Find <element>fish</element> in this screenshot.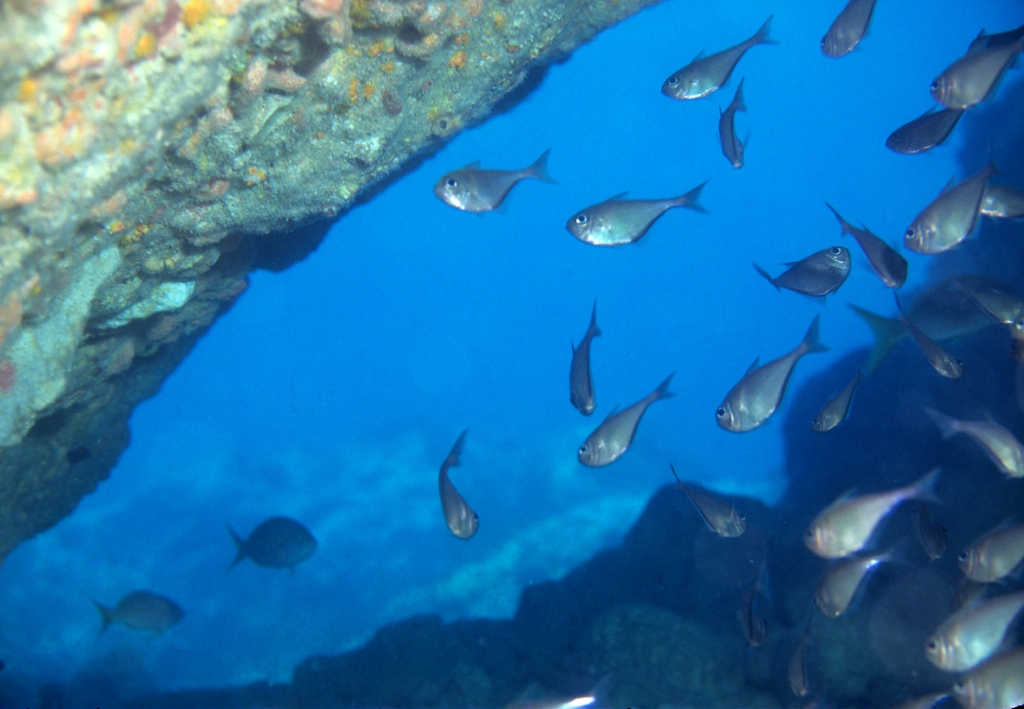
The bounding box for <element>fish</element> is <bbox>952, 276, 1023, 345</bbox>.
